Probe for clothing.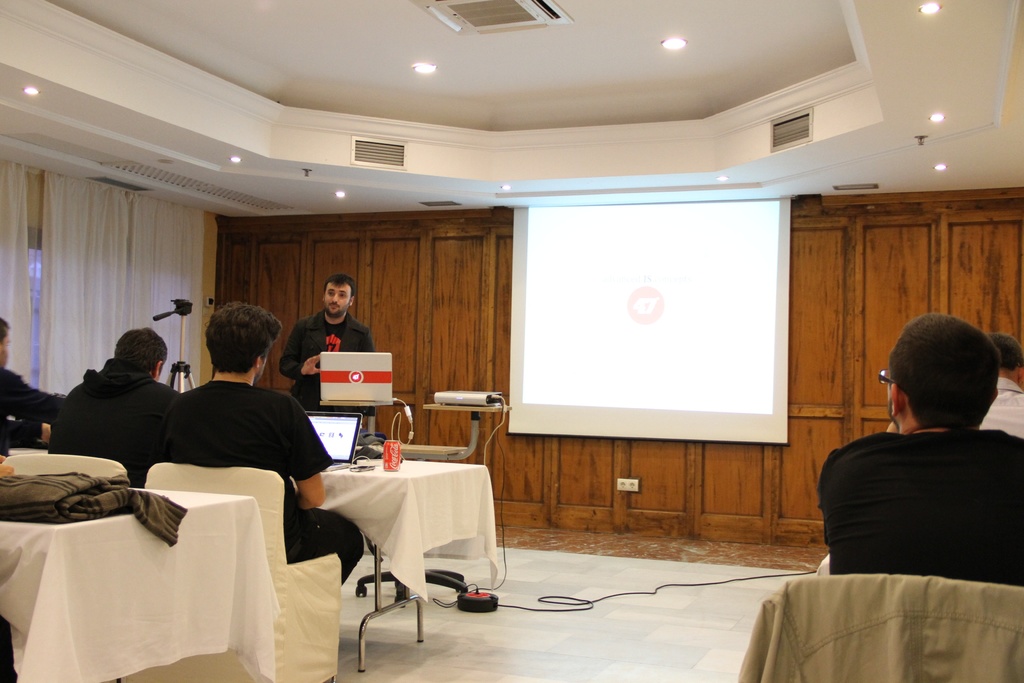
Probe result: (left=0, top=364, right=70, bottom=459).
